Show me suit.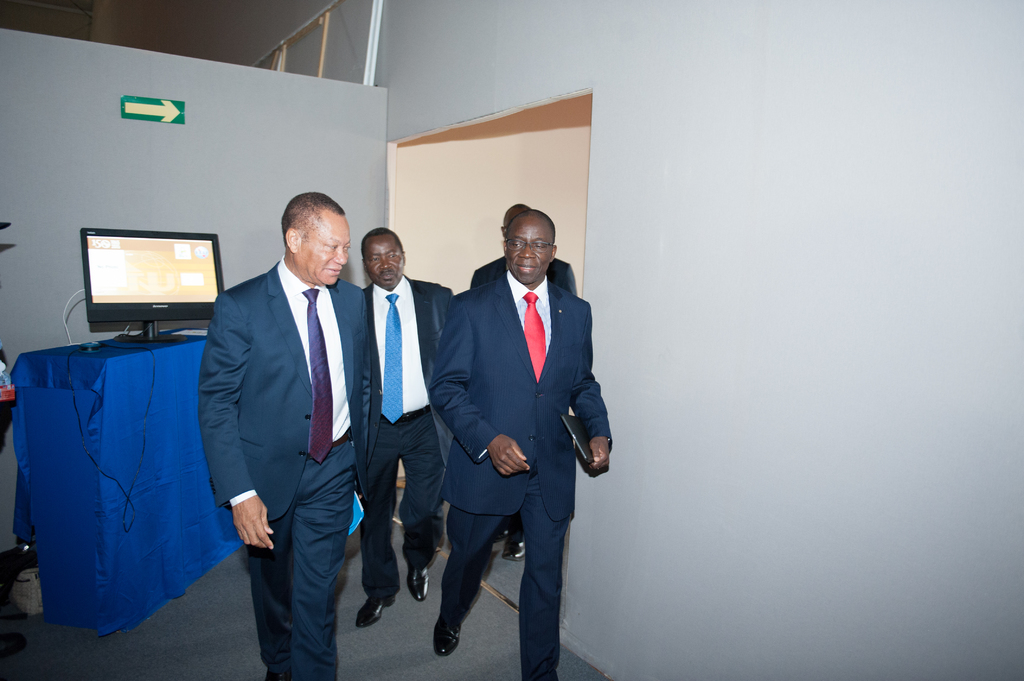
suit is here: (left=360, top=273, right=455, bottom=602).
